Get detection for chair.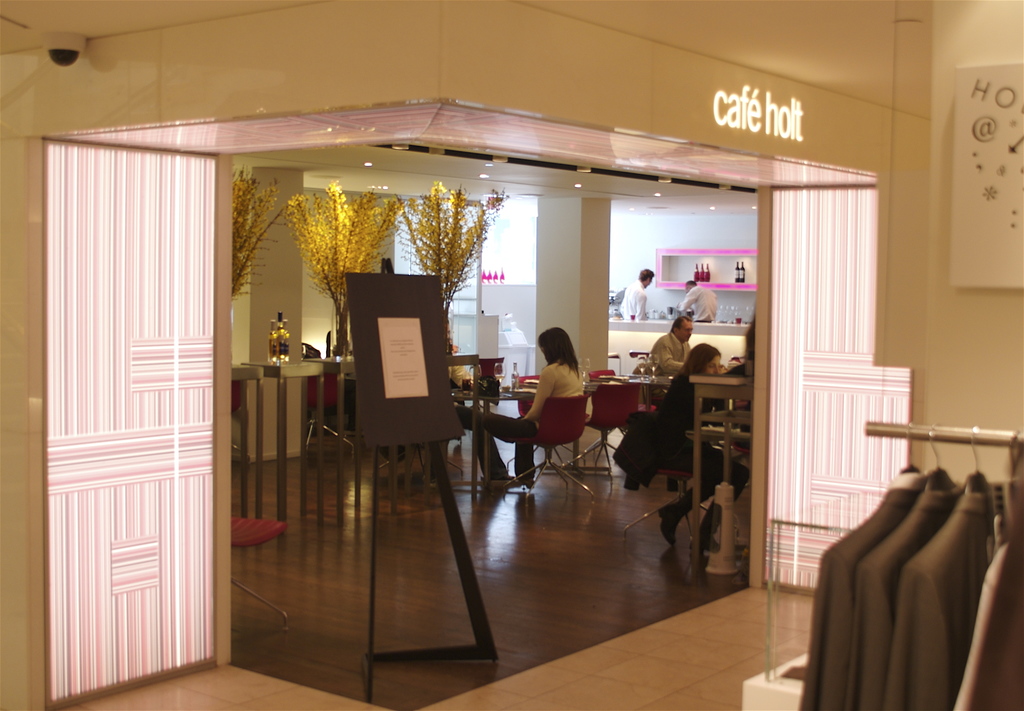
Detection: crop(623, 345, 650, 384).
